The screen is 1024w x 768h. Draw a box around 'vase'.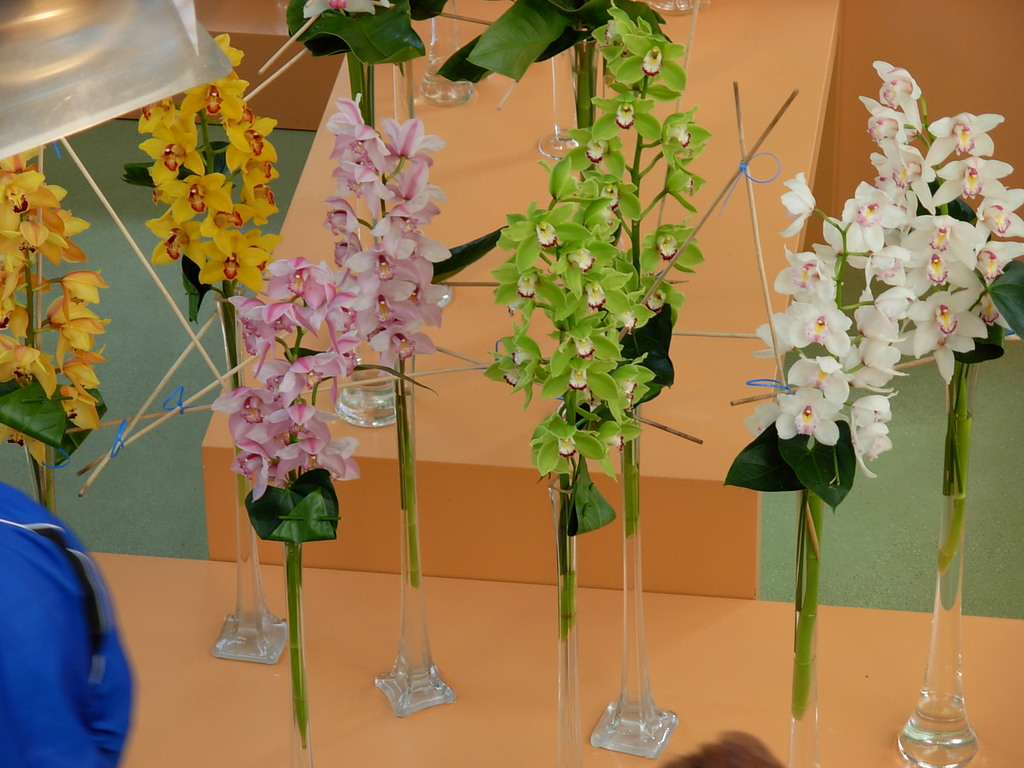
[left=213, top=300, right=291, bottom=668].
